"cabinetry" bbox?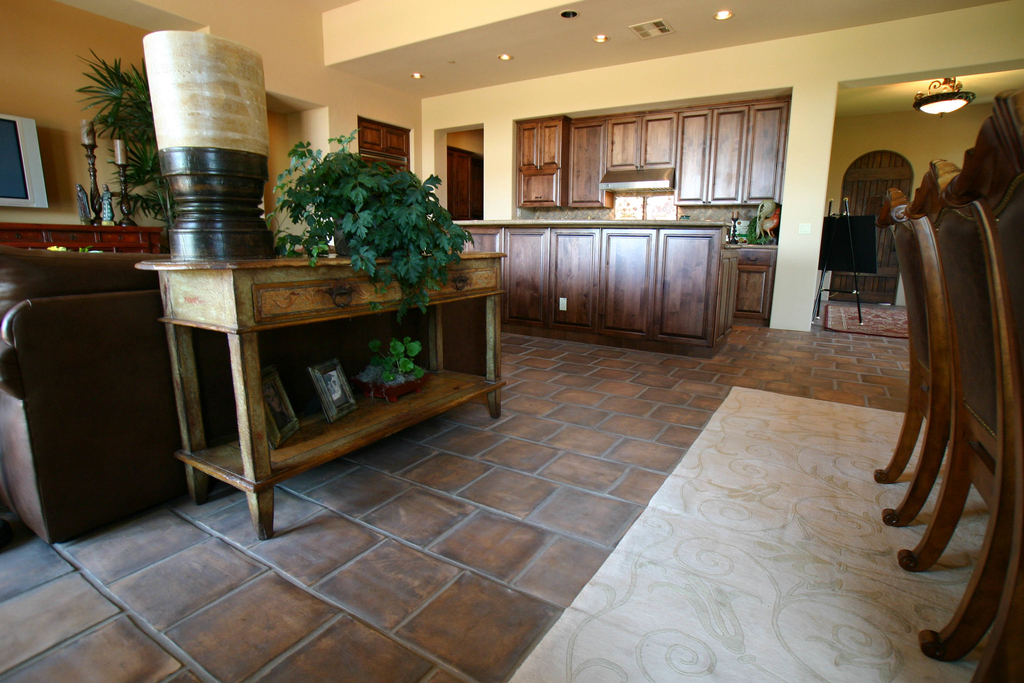
bbox(514, 122, 774, 199)
